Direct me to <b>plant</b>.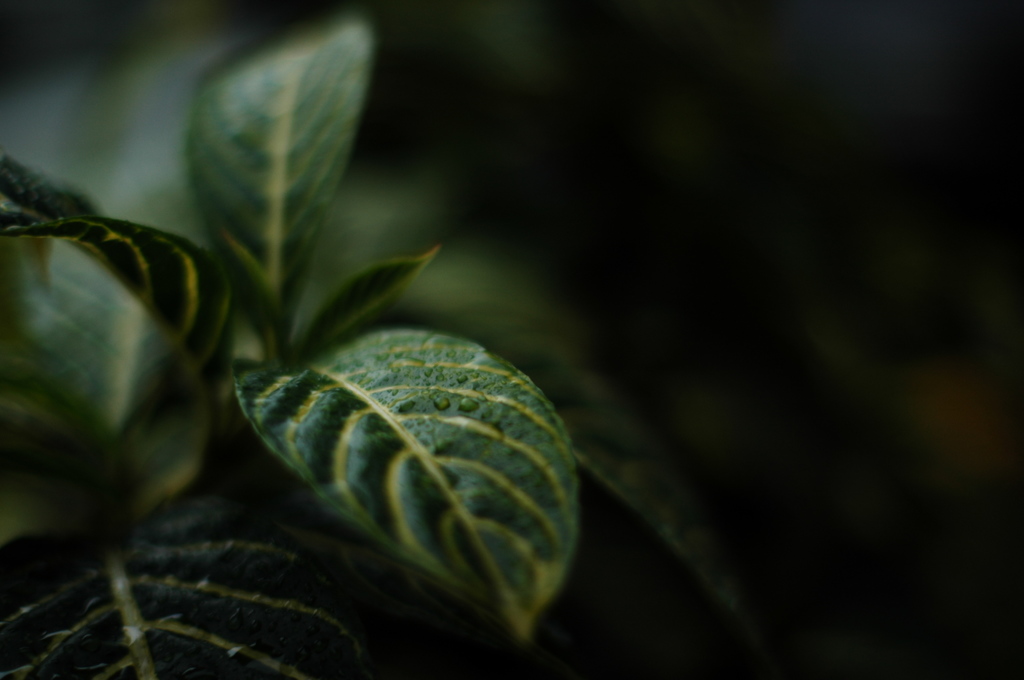
Direction: (0, 0, 765, 679).
